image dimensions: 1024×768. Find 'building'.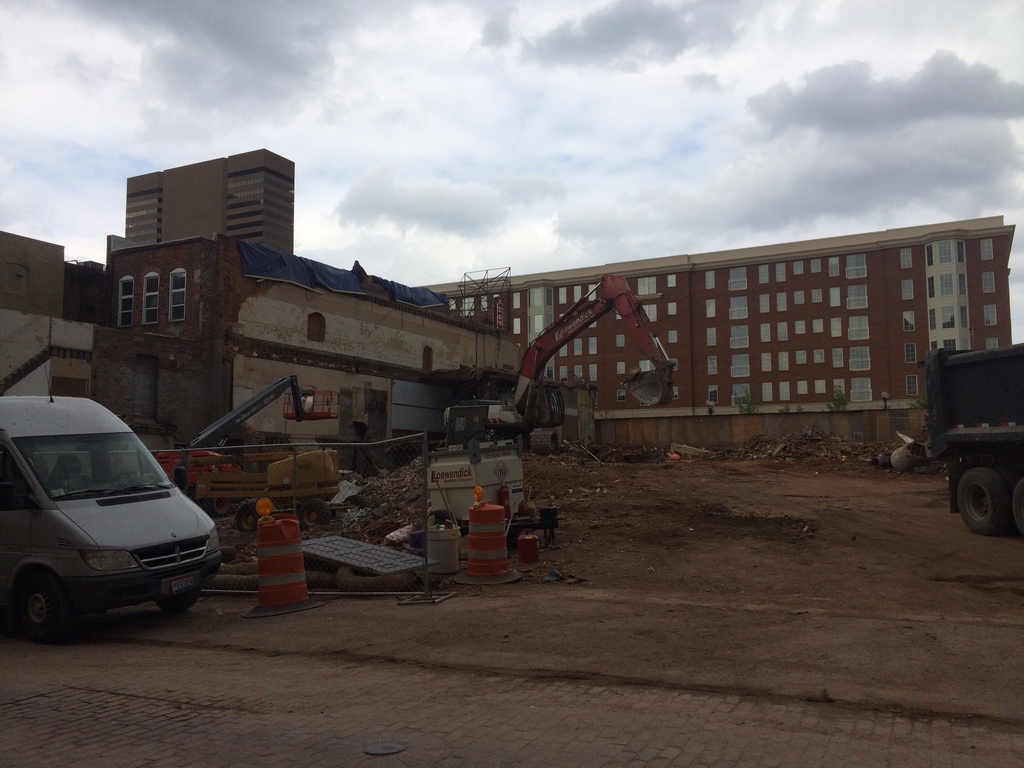
bbox=(416, 212, 1018, 441).
